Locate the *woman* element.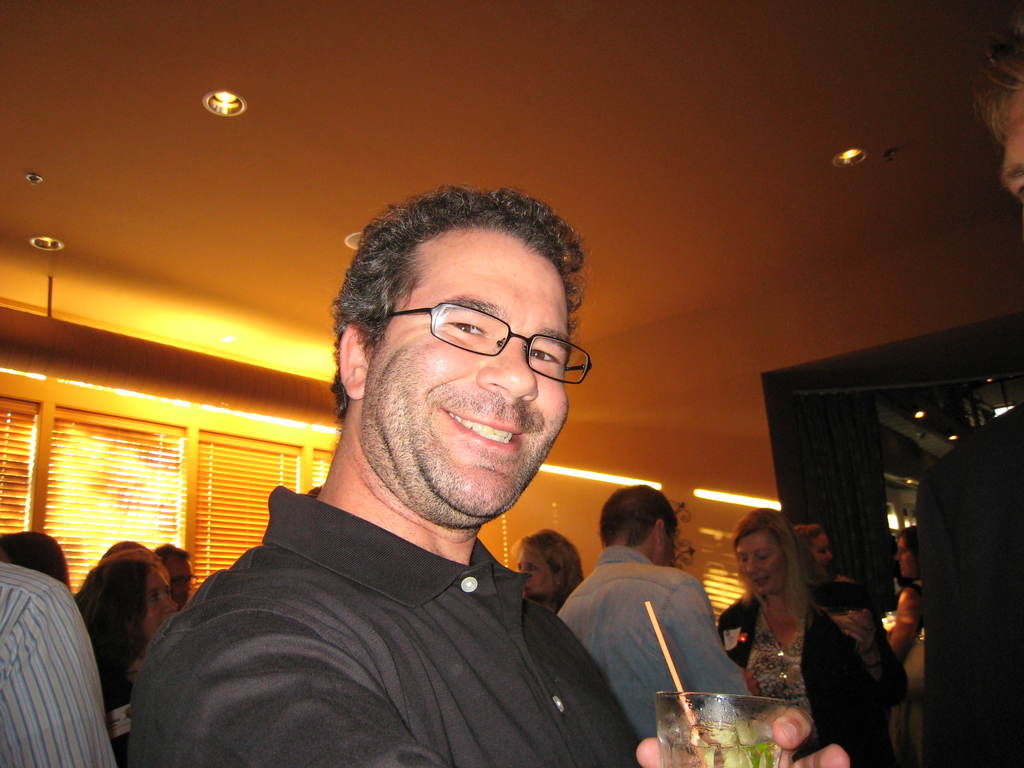
Element bbox: pyautogui.locateOnScreen(790, 520, 920, 687).
